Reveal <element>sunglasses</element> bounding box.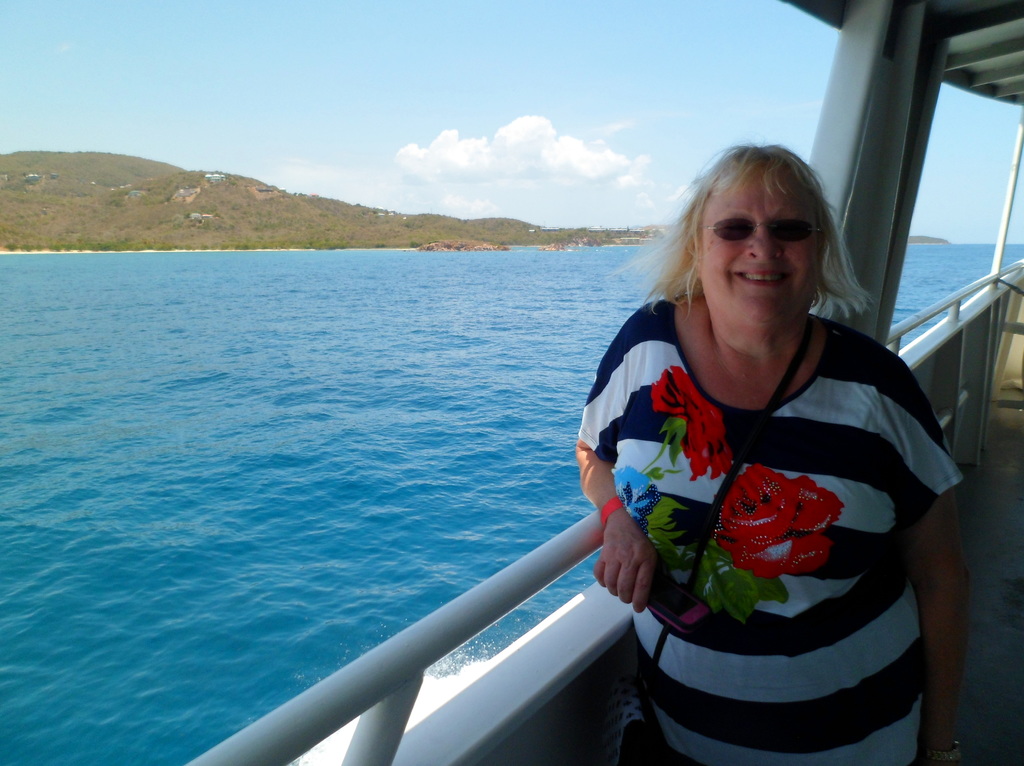
Revealed: bbox(696, 219, 820, 240).
